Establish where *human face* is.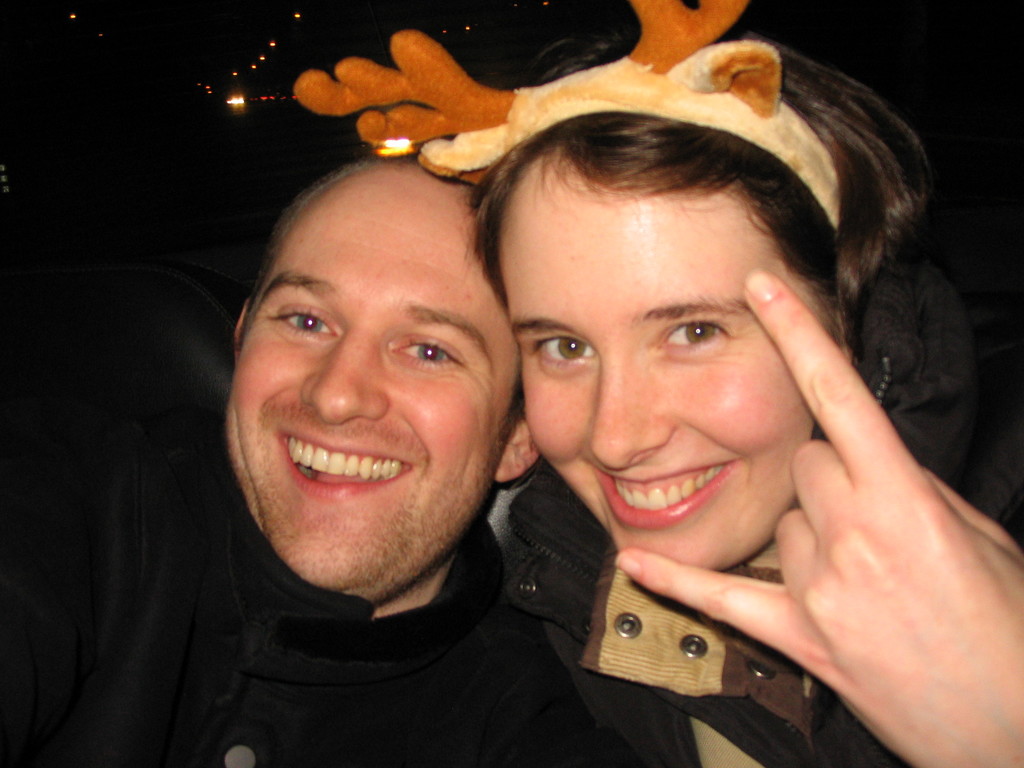
Established at x1=221, y1=164, x2=518, y2=594.
